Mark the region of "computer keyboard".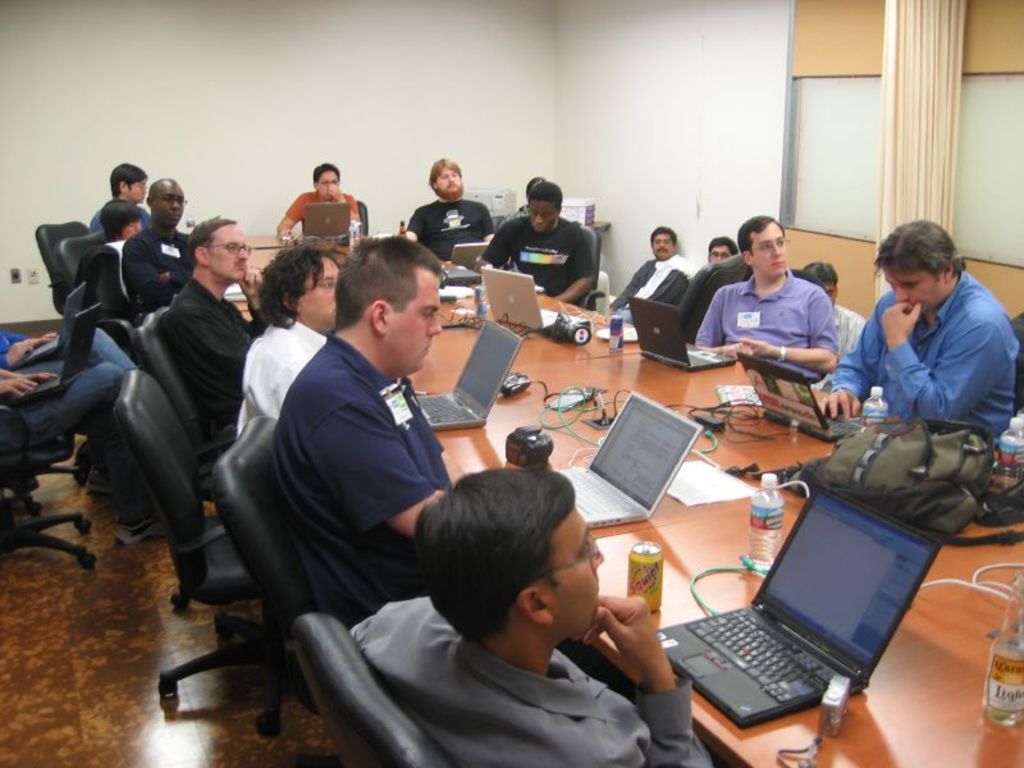
Region: 687, 351, 719, 367.
